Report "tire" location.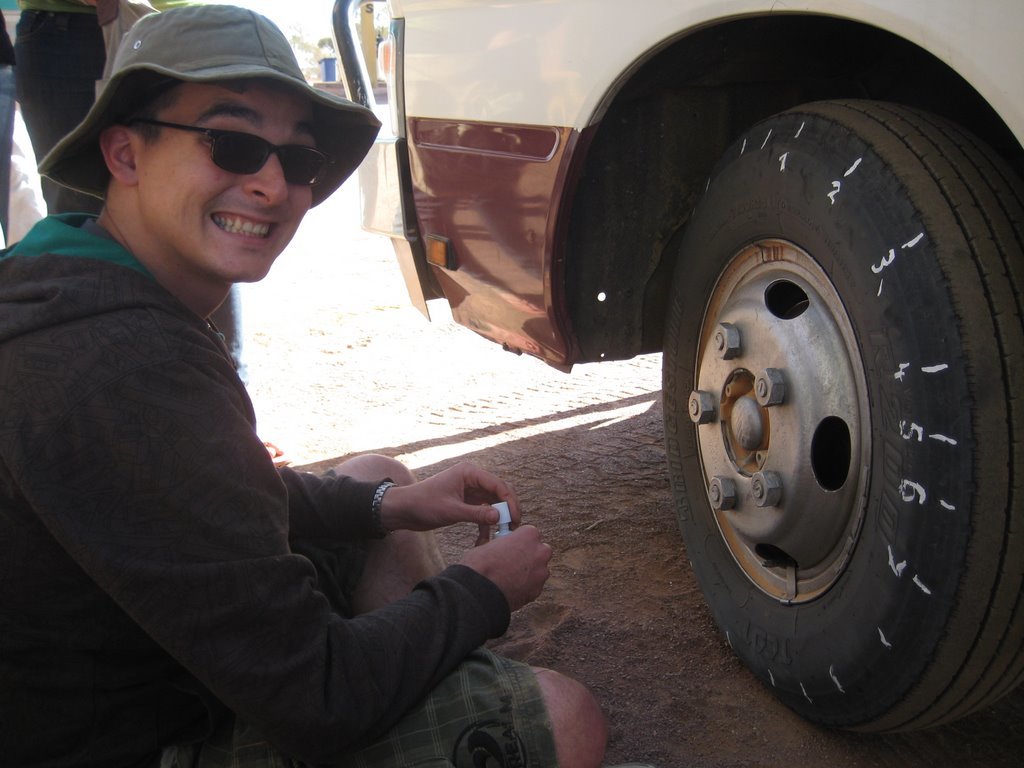
Report: pyautogui.locateOnScreen(658, 94, 1023, 740).
